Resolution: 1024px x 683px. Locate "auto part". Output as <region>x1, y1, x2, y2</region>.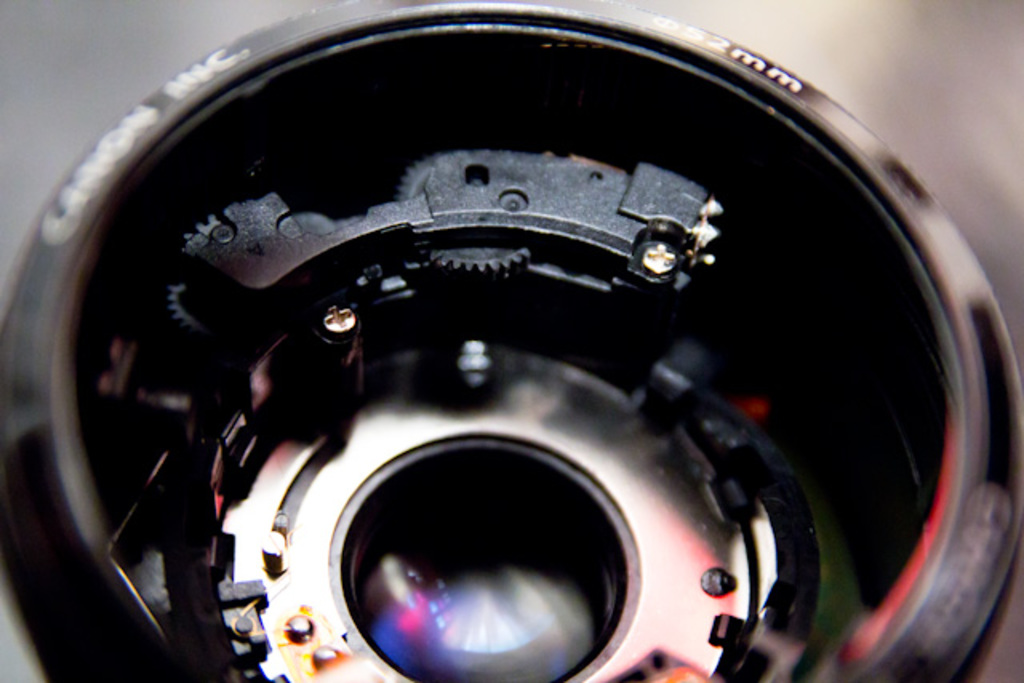
<region>0, 0, 1022, 681</region>.
